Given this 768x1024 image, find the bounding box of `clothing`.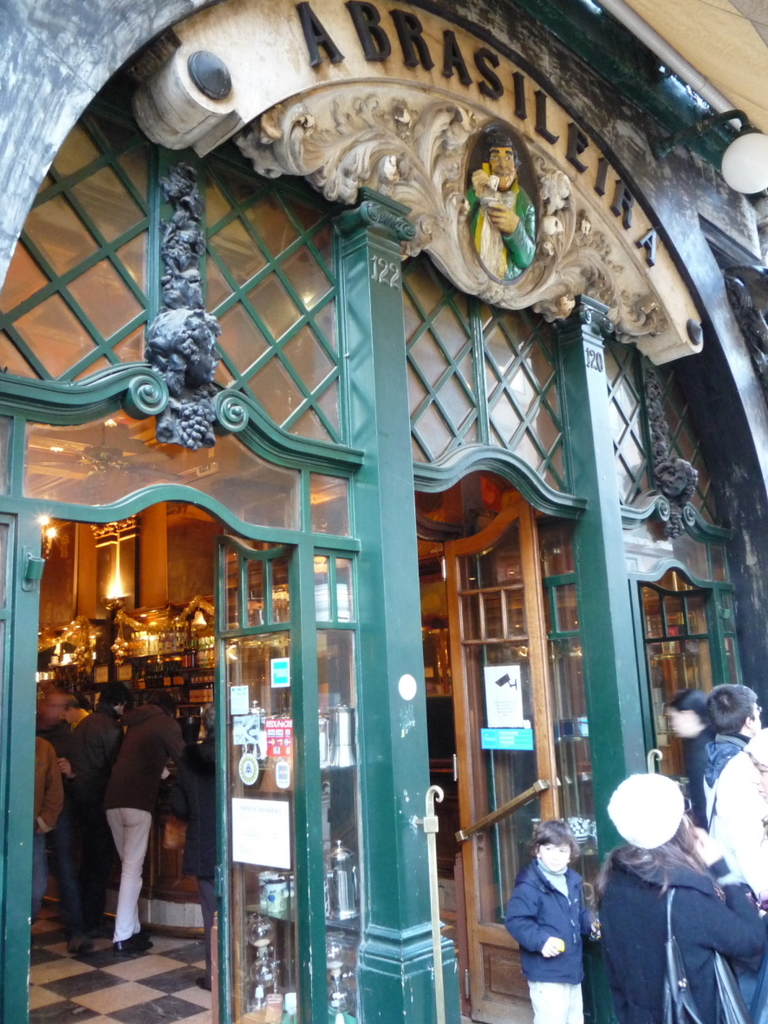
BBox(67, 701, 120, 925).
